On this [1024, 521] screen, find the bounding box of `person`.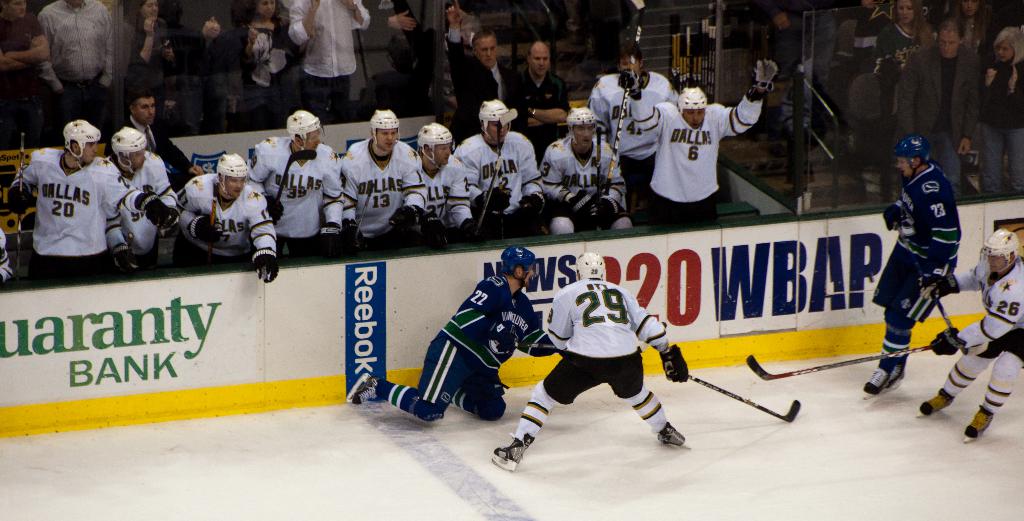
Bounding box: (x1=868, y1=132, x2=968, y2=401).
